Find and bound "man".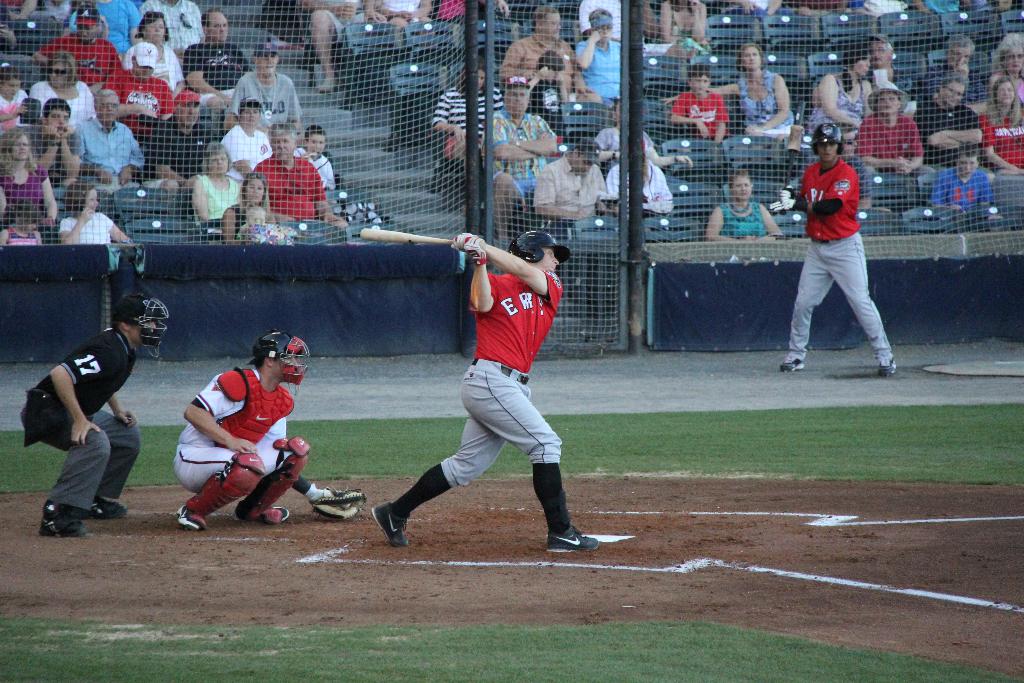
Bound: detection(911, 34, 988, 115).
